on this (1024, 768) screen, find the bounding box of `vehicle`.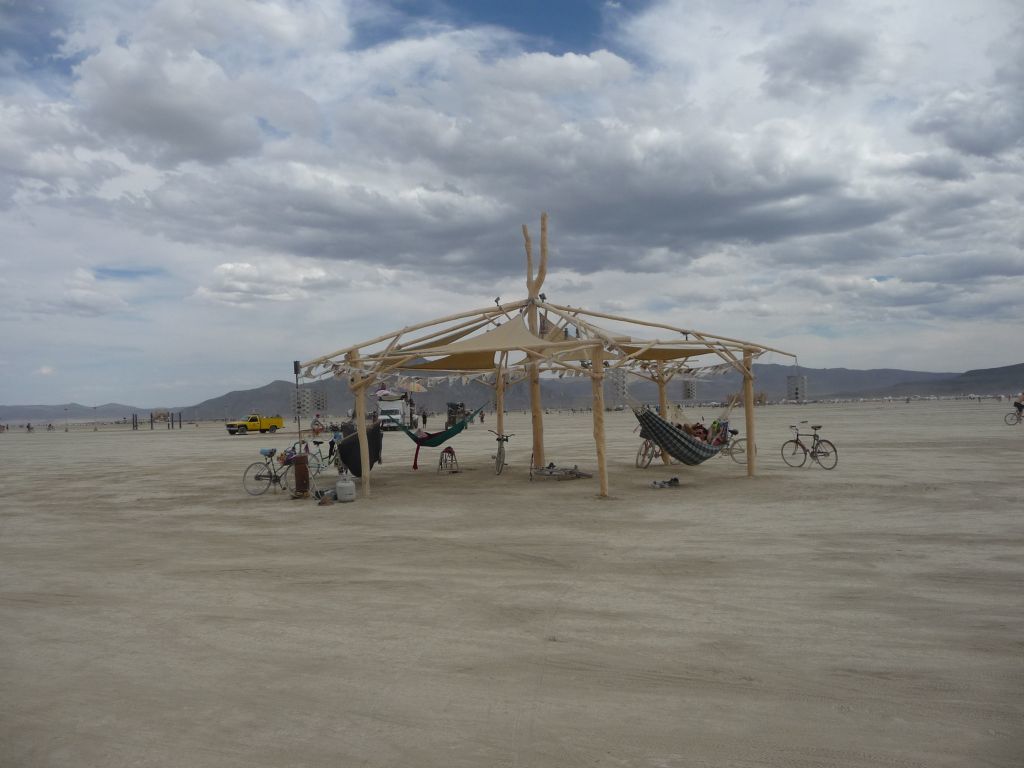
Bounding box: detection(491, 428, 514, 475).
